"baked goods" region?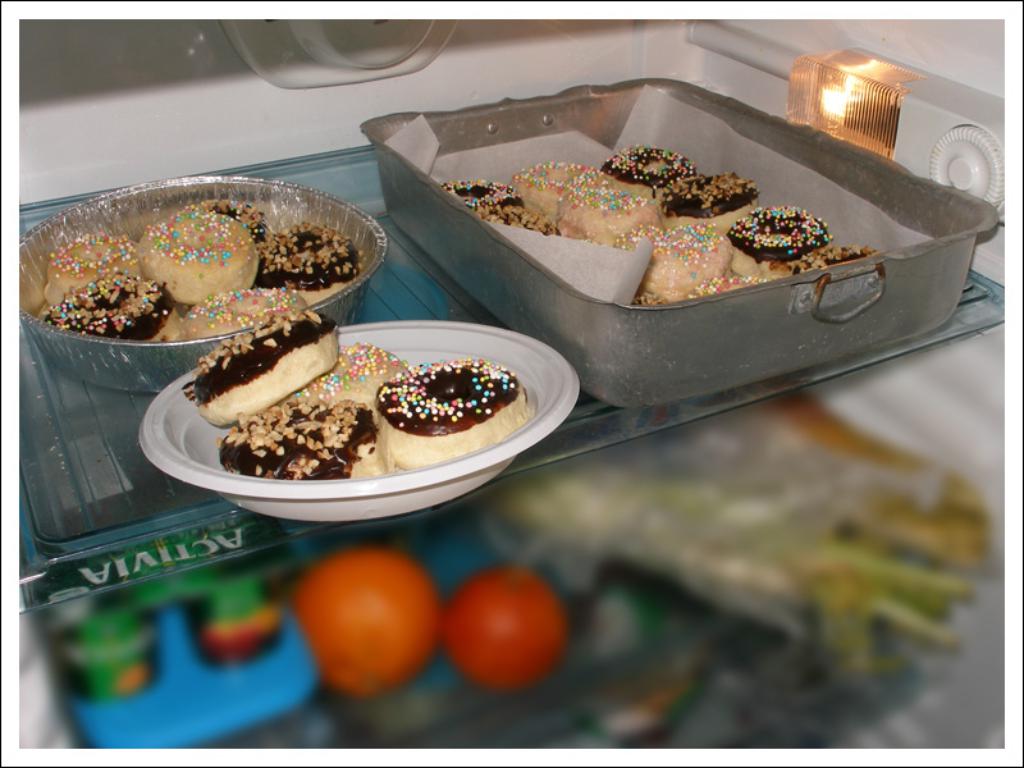
(left=212, top=397, right=375, bottom=484)
